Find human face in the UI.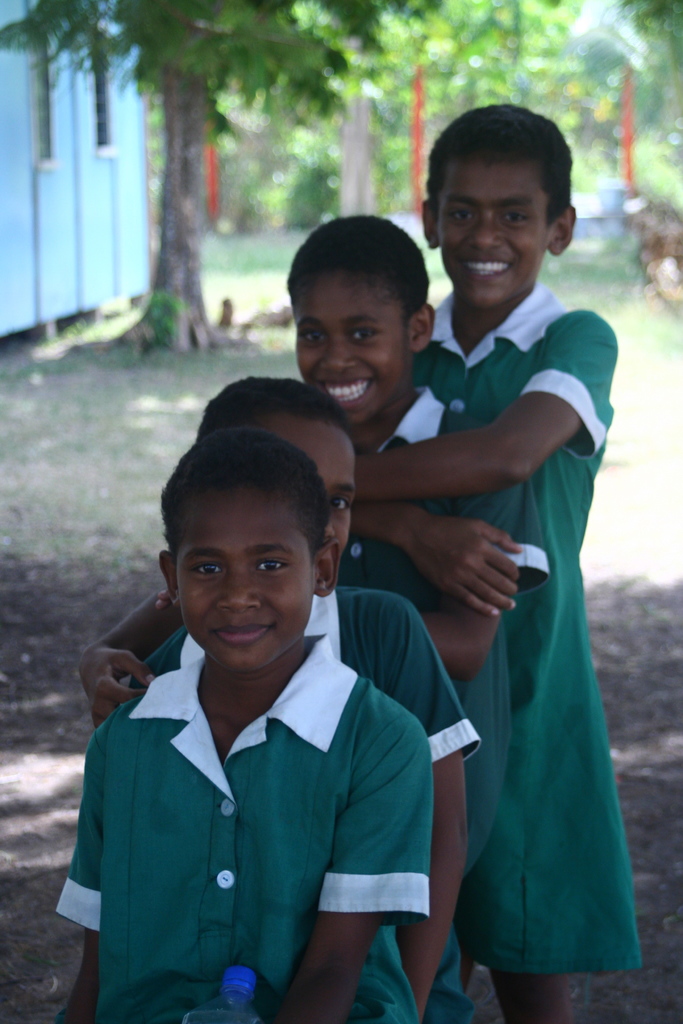
UI element at pyautogui.locateOnScreen(255, 419, 360, 592).
